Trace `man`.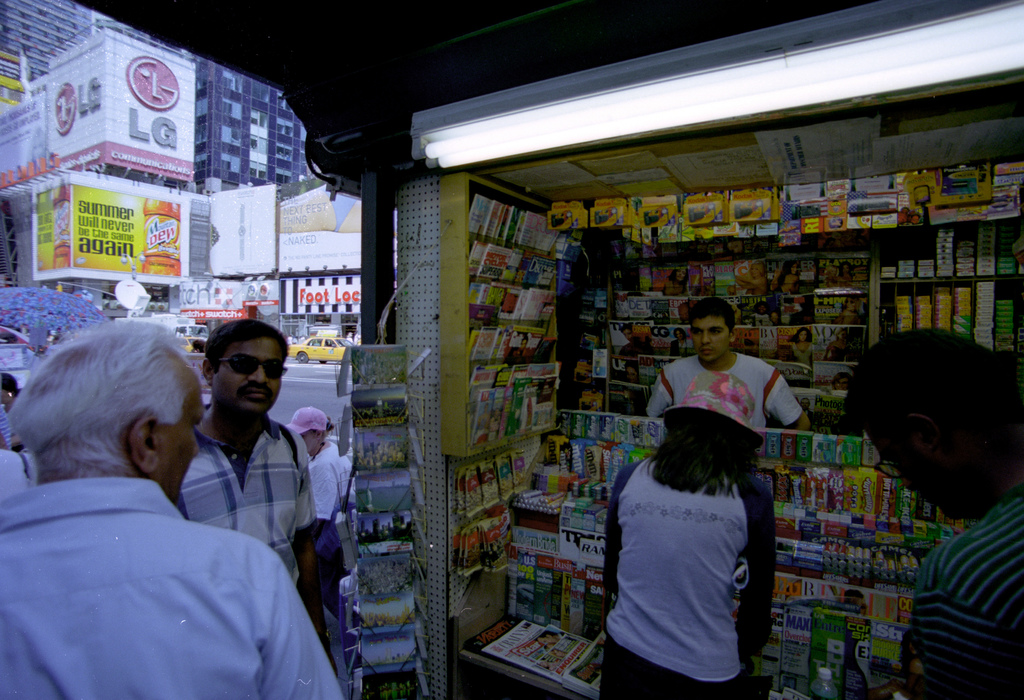
Traced to <region>643, 299, 813, 434</region>.
